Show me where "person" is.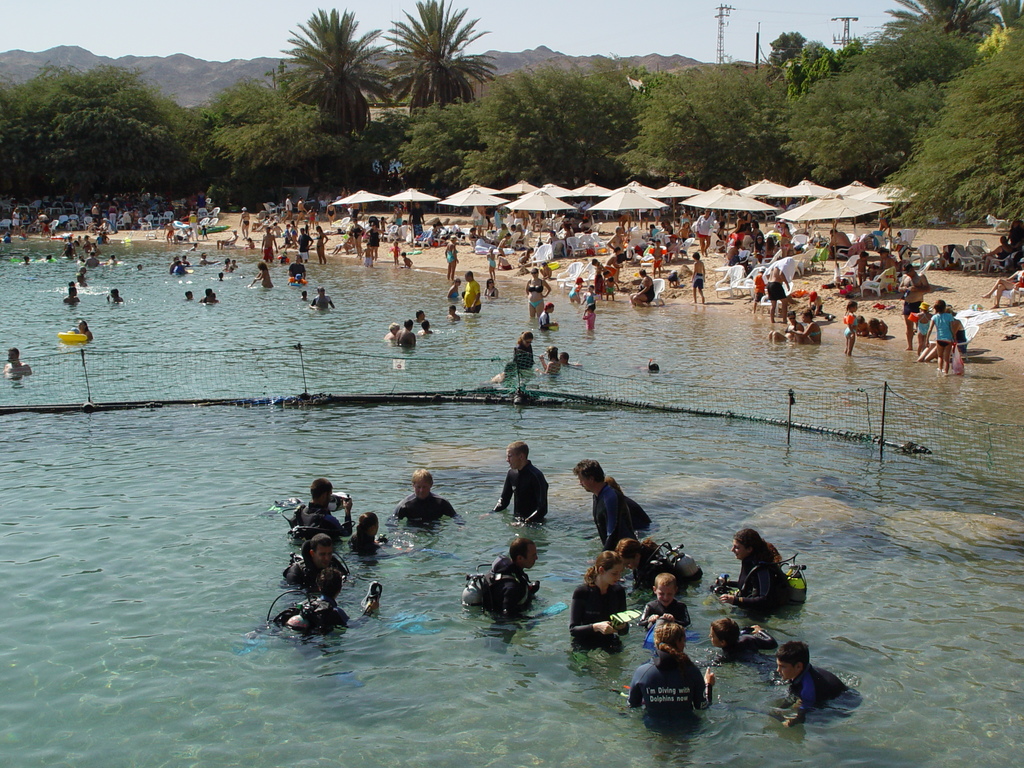
"person" is at left=190, top=212, right=194, bottom=223.
